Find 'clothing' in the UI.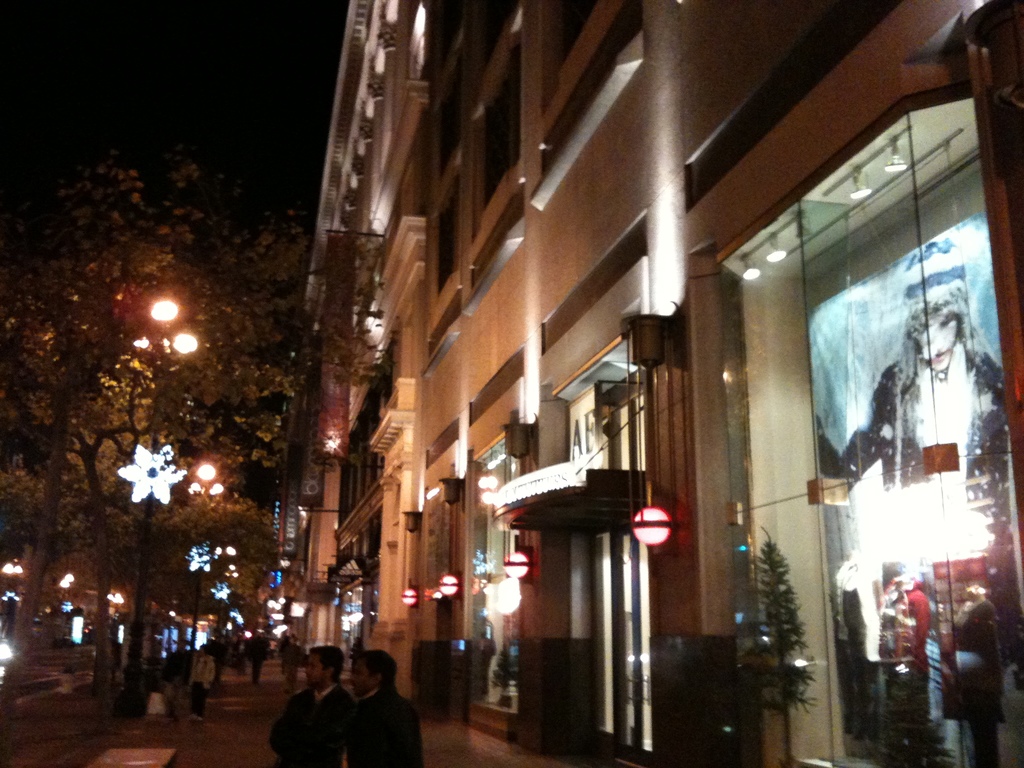
UI element at {"left": 351, "top": 642, "right": 364, "bottom": 666}.
